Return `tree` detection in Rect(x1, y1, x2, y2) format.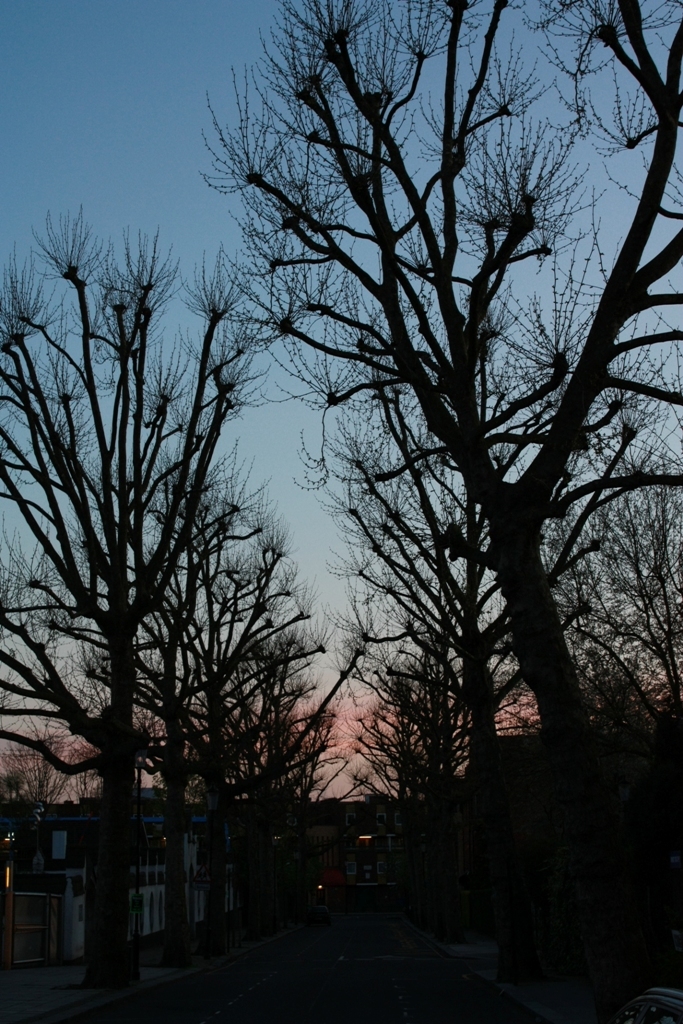
Rect(322, 290, 648, 857).
